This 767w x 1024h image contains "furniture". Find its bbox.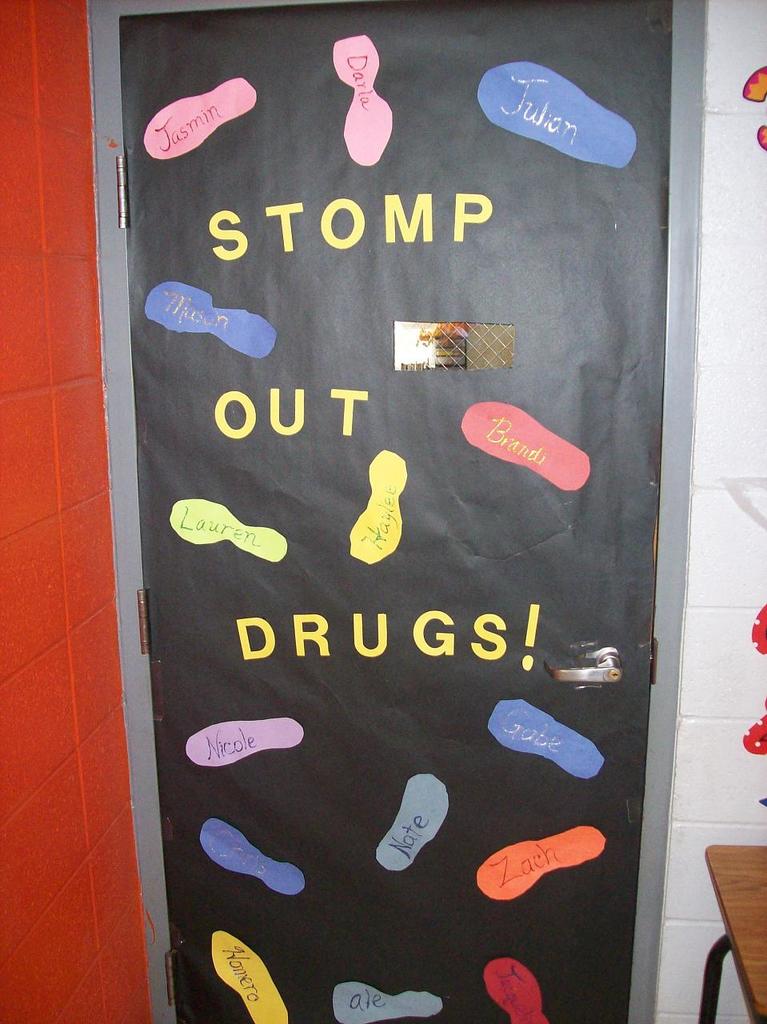
Rect(703, 842, 766, 1023).
